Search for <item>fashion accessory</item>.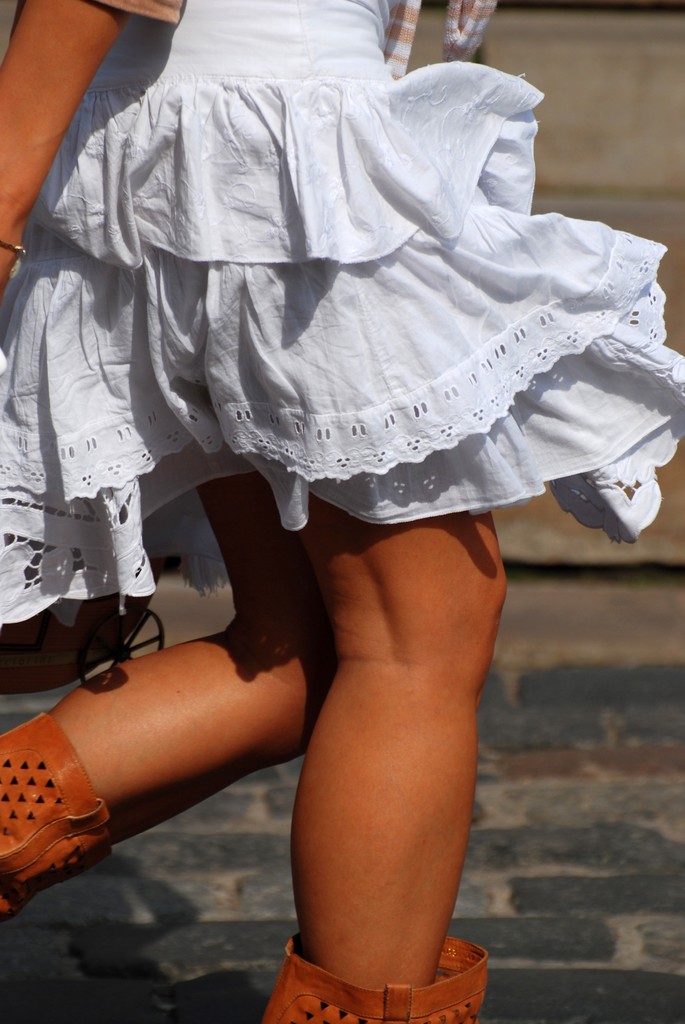
Found at [261, 937, 492, 1021].
